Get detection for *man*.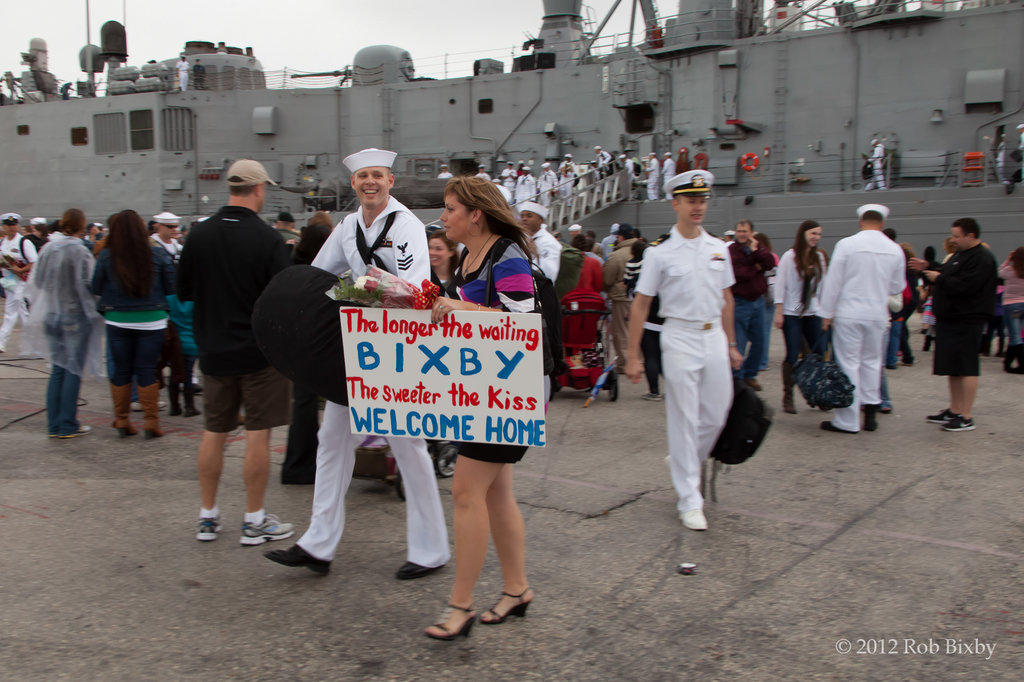
Detection: [617,150,642,183].
